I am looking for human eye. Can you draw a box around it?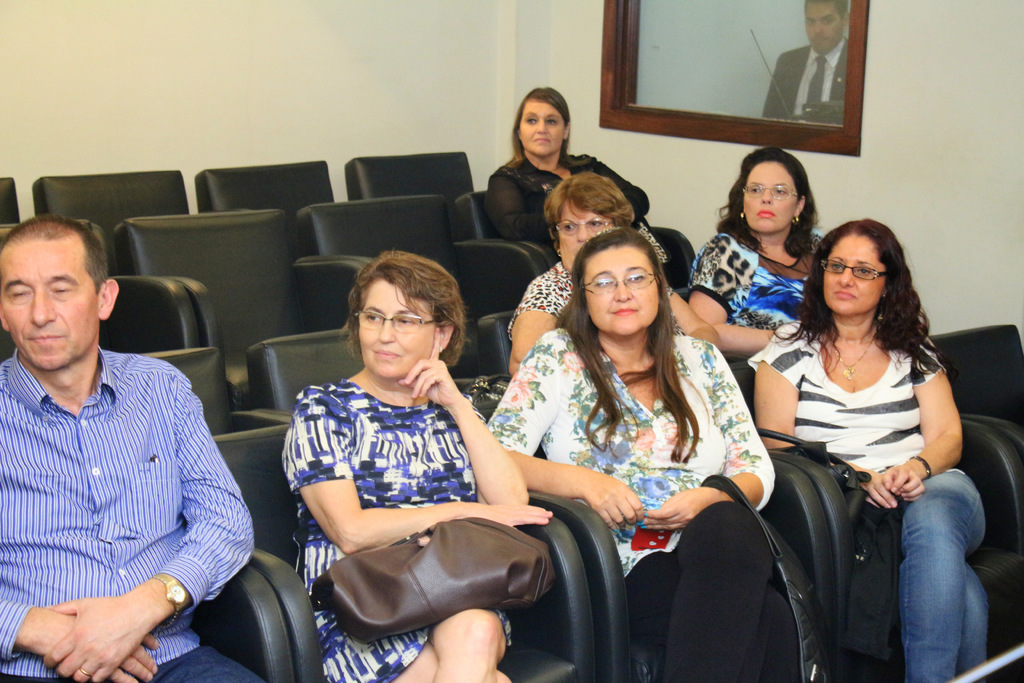
Sure, the bounding box is [10, 284, 31, 299].
